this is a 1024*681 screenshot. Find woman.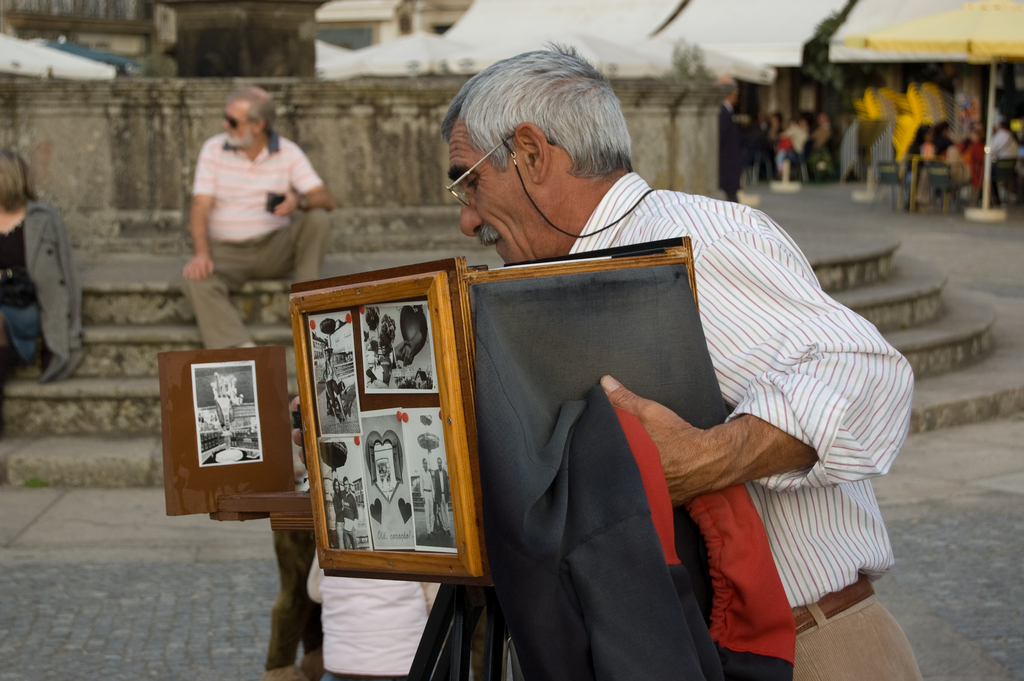
Bounding box: box=[960, 124, 982, 177].
